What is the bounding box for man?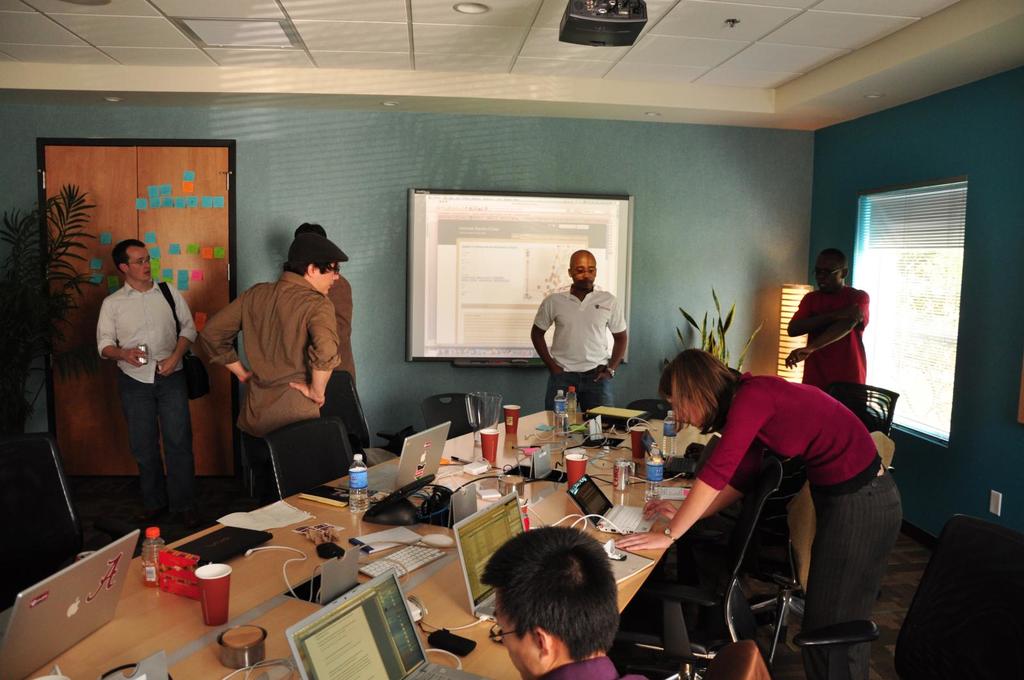
BBox(489, 518, 656, 679).
